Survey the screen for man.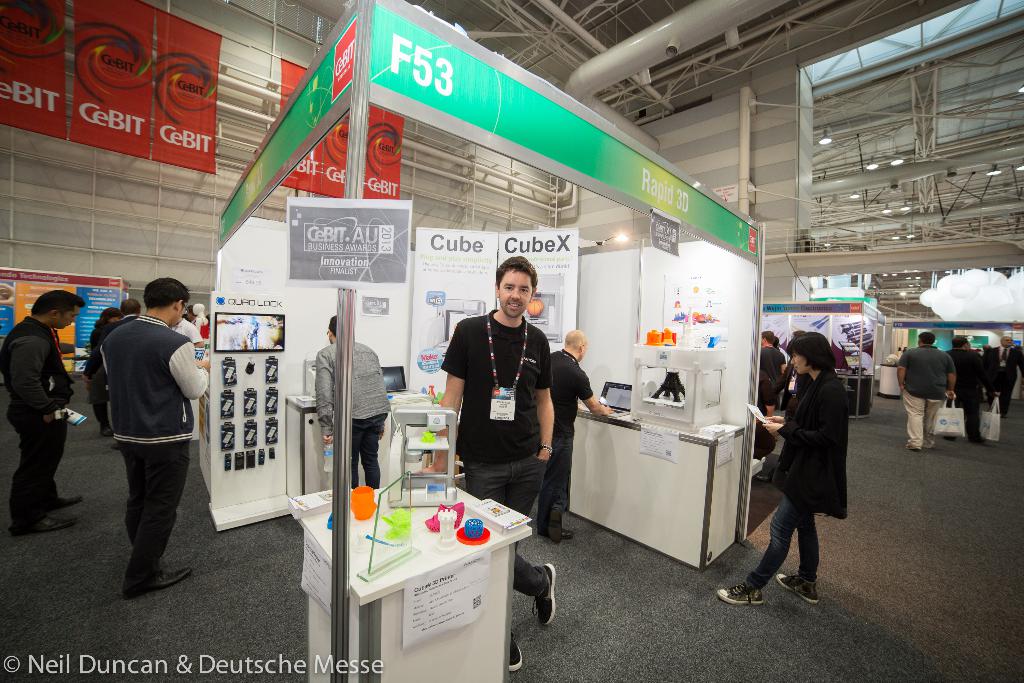
Survey found: (168, 315, 203, 344).
